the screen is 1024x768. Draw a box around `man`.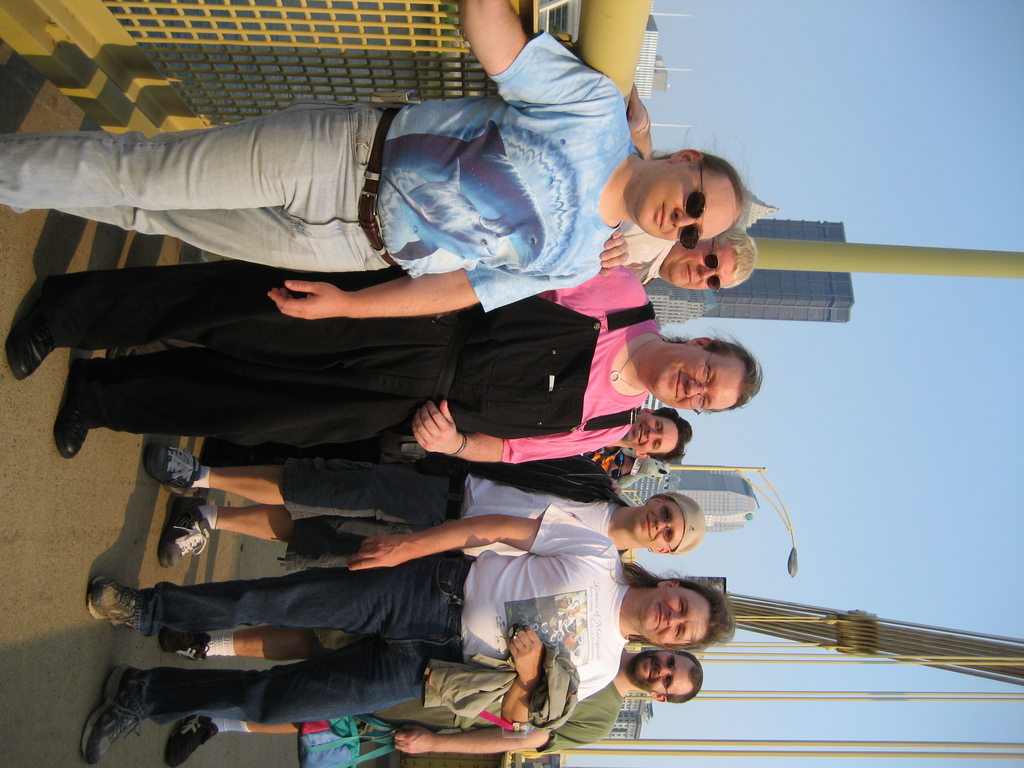
(3,230,762,462).
